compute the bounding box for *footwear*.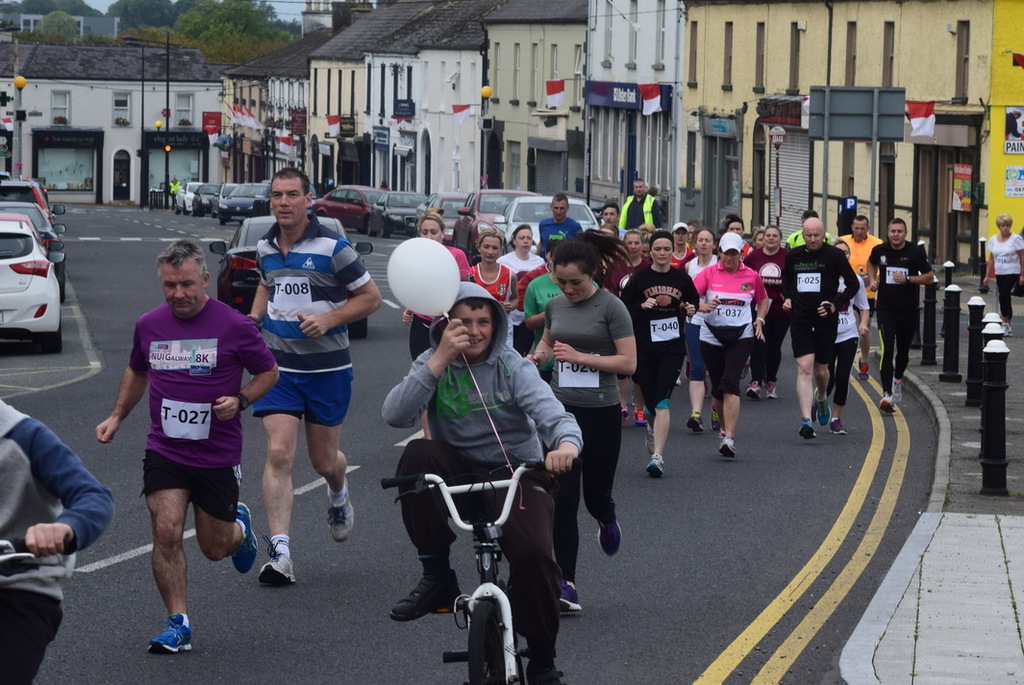
[681,412,704,432].
